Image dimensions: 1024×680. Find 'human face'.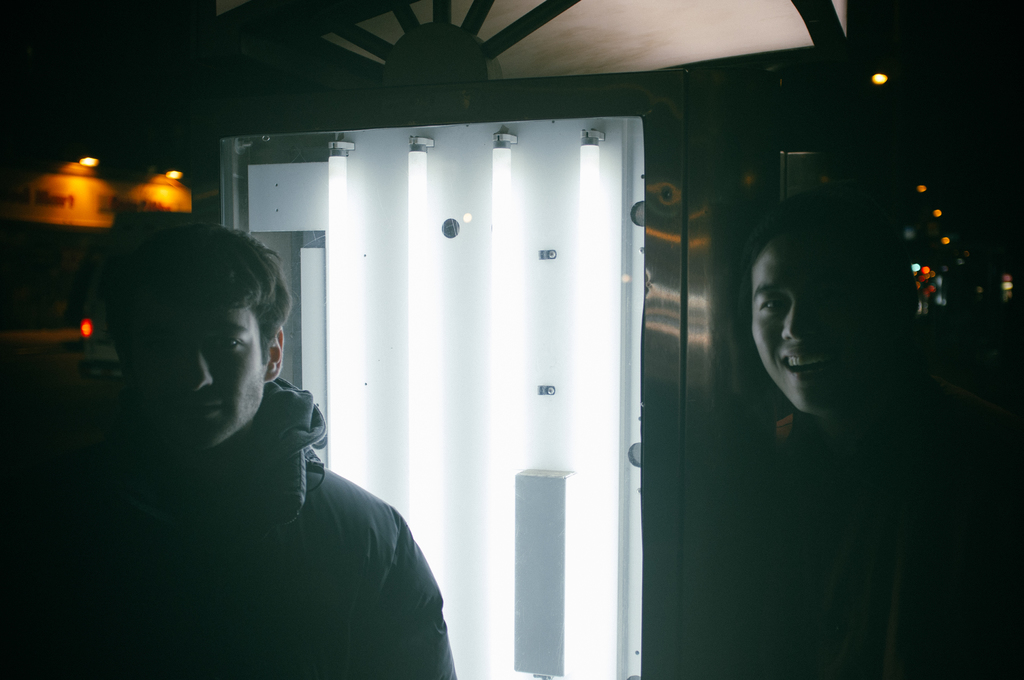
l=755, t=236, r=846, b=408.
